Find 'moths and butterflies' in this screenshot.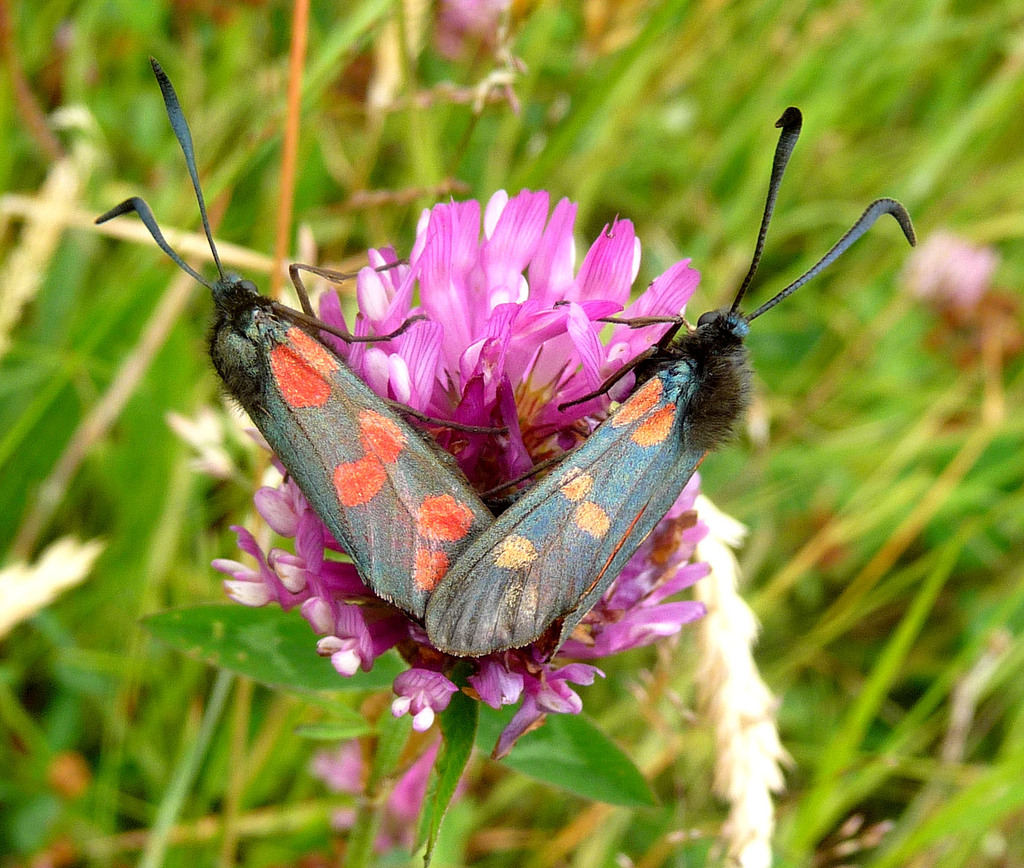
The bounding box for 'moths and butterflies' is 93 59 493 616.
